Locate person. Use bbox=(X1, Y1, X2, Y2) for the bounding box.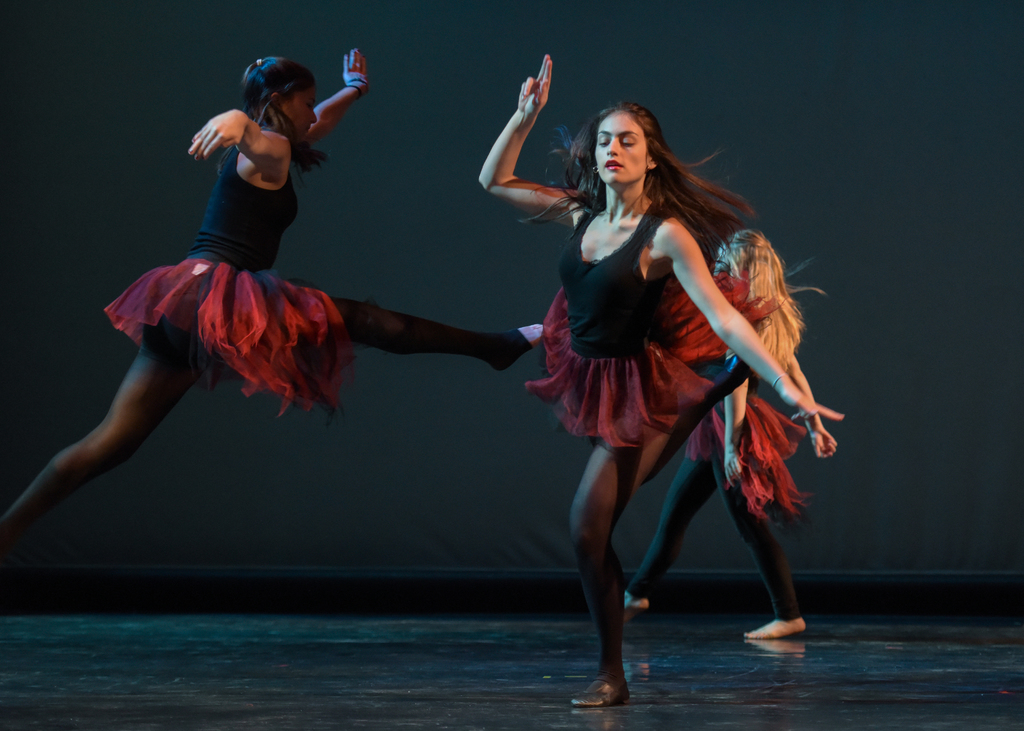
bbox=(601, 225, 845, 648).
